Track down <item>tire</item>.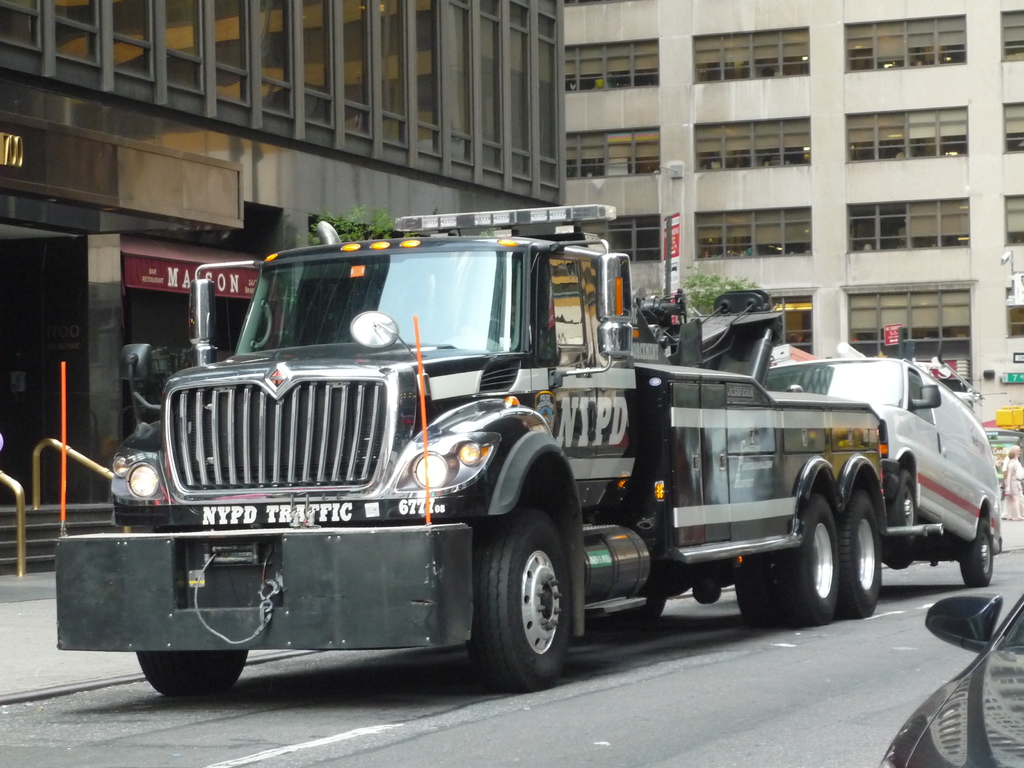
Tracked to locate(884, 469, 917, 526).
